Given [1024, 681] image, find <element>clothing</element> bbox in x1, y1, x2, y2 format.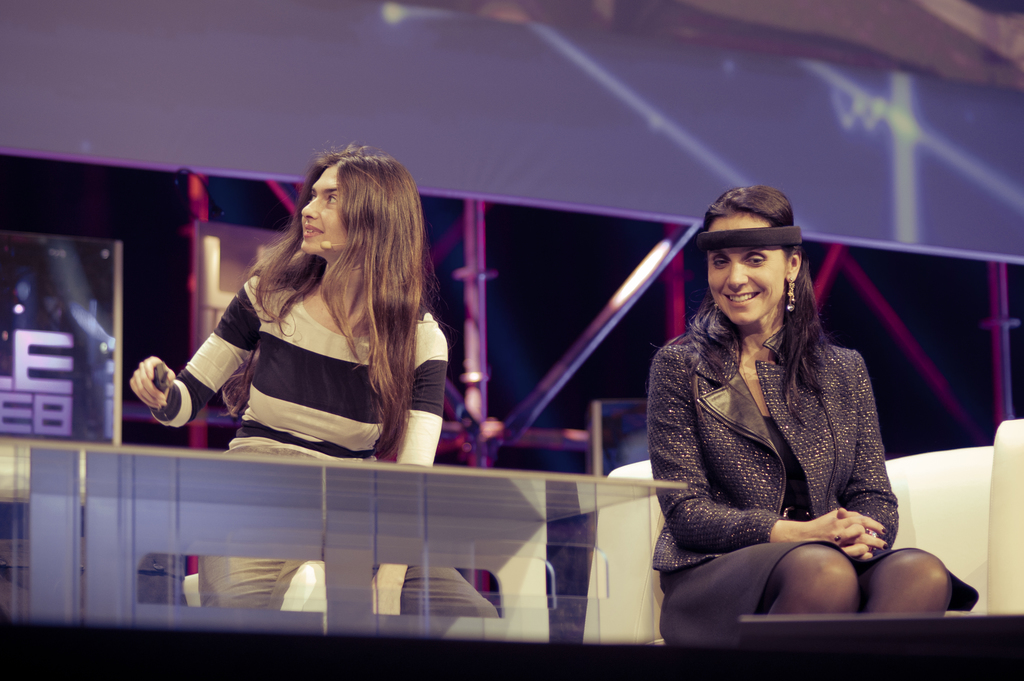
651, 310, 986, 649.
